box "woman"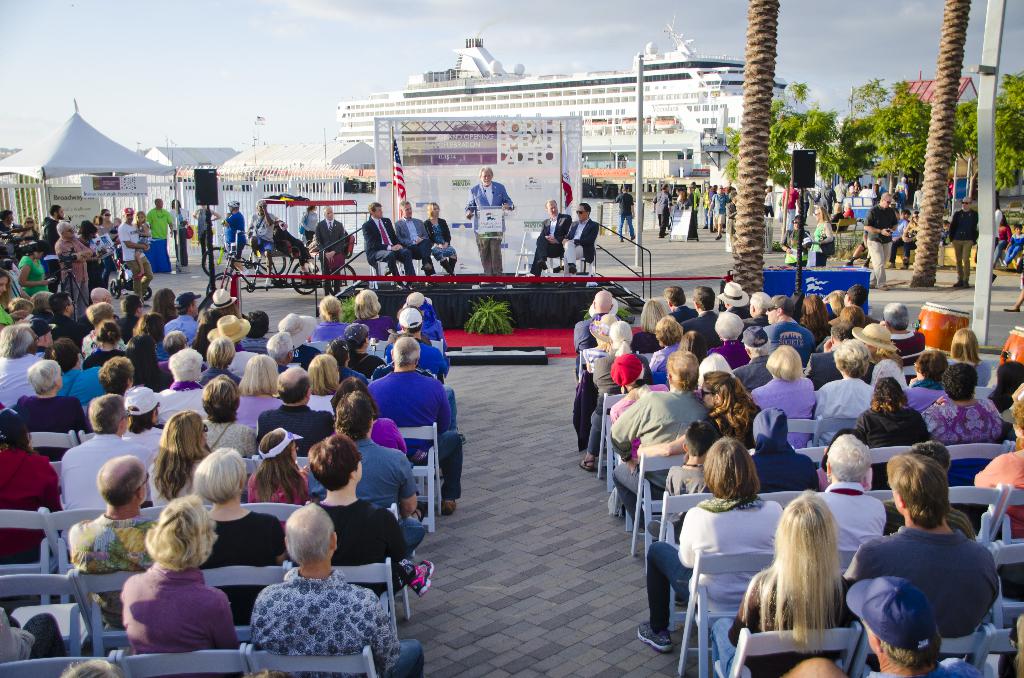
region(299, 203, 323, 248)
